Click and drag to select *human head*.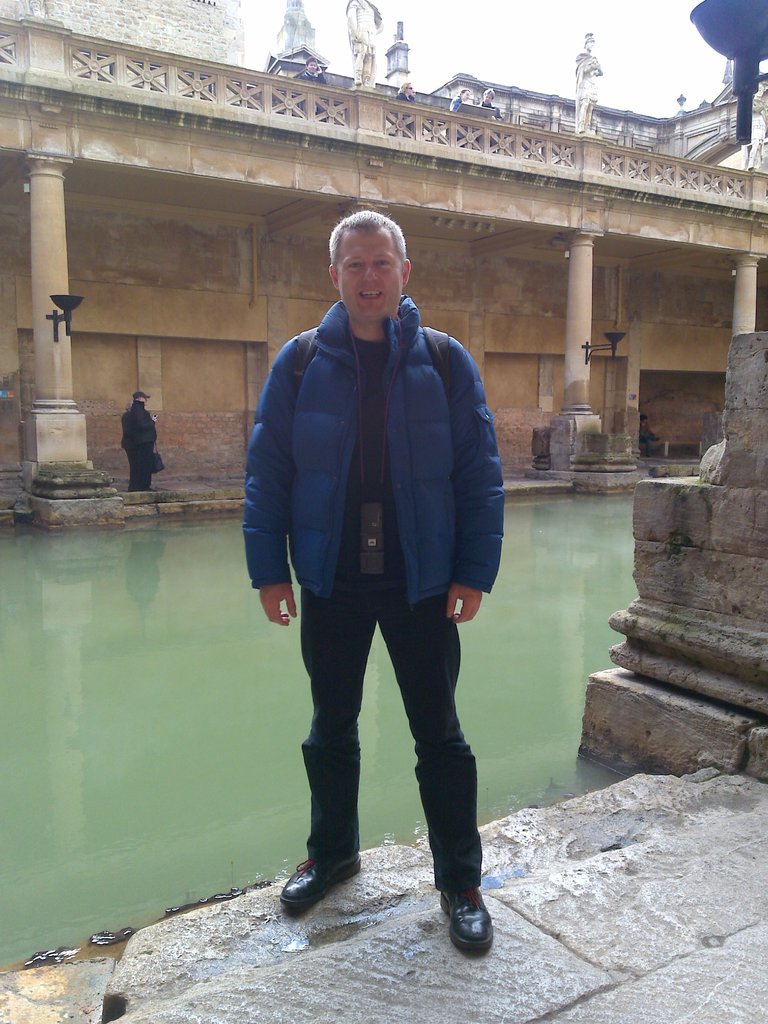
Selection: crop(133, 390, 152, 406).
